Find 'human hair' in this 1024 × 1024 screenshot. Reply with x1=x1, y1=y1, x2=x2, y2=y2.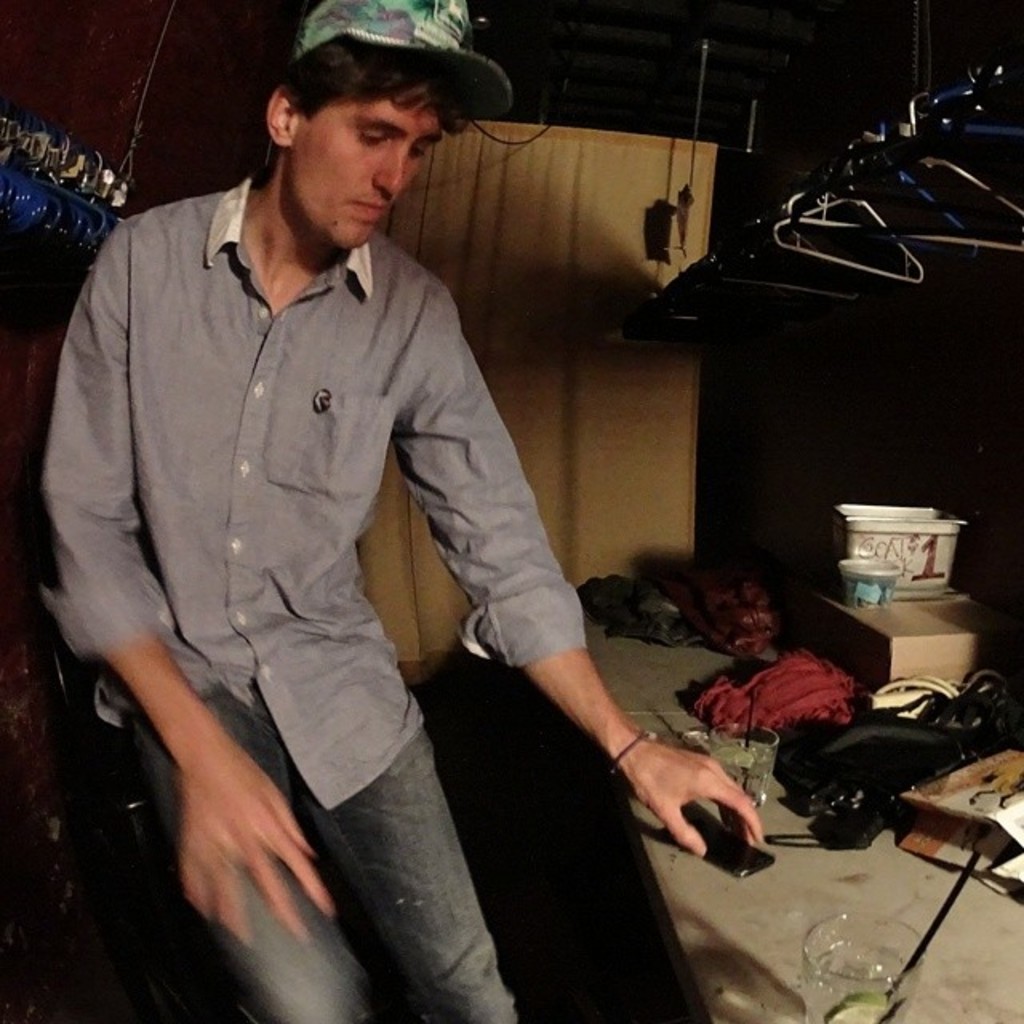
x1=277, y1=27, x2=469, y2=118.
